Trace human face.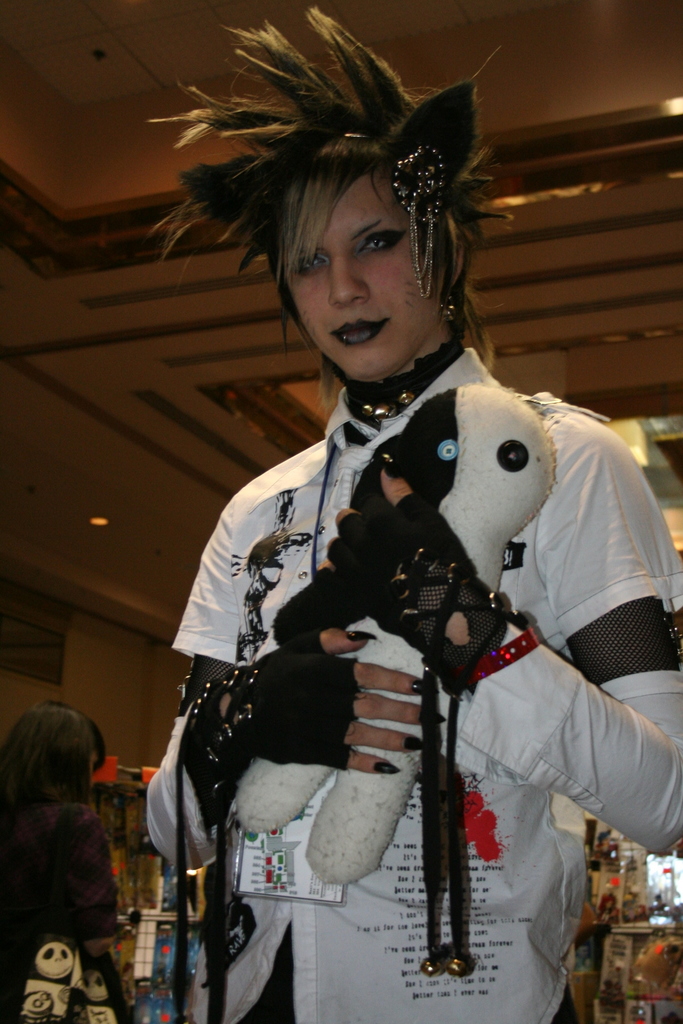
Traced to BBox(291, 174, 438, 389).
